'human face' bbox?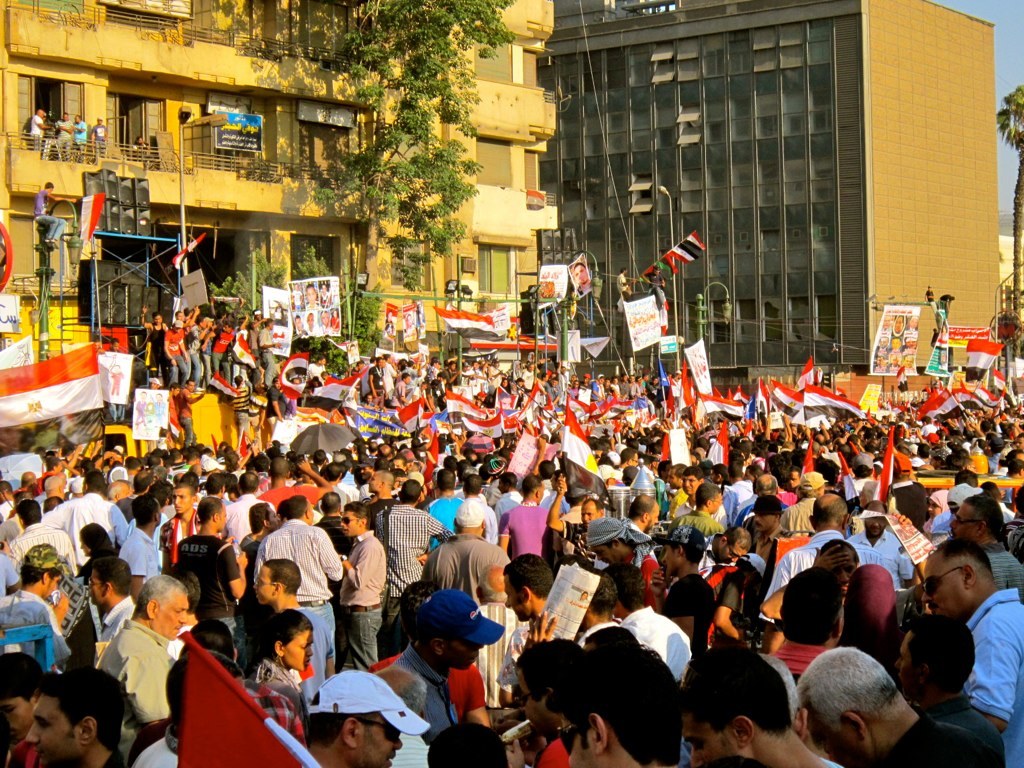
(354,711,404,767)
